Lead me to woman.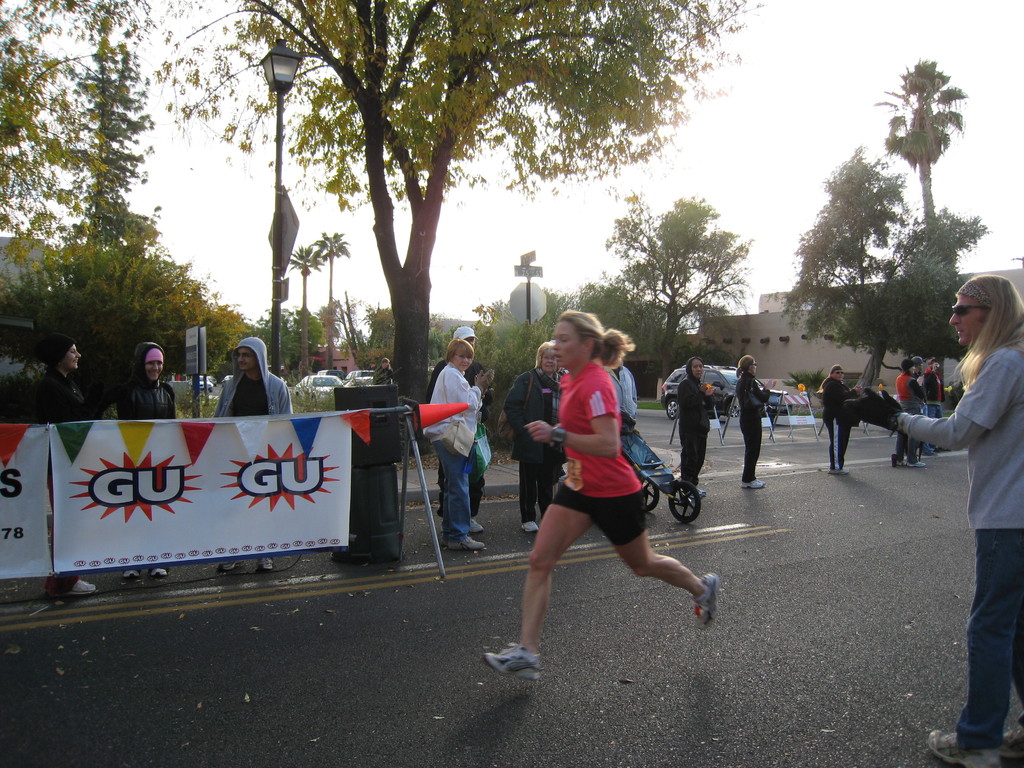
Lead to [x1=737, y1=353, x2=763, y2=486].
